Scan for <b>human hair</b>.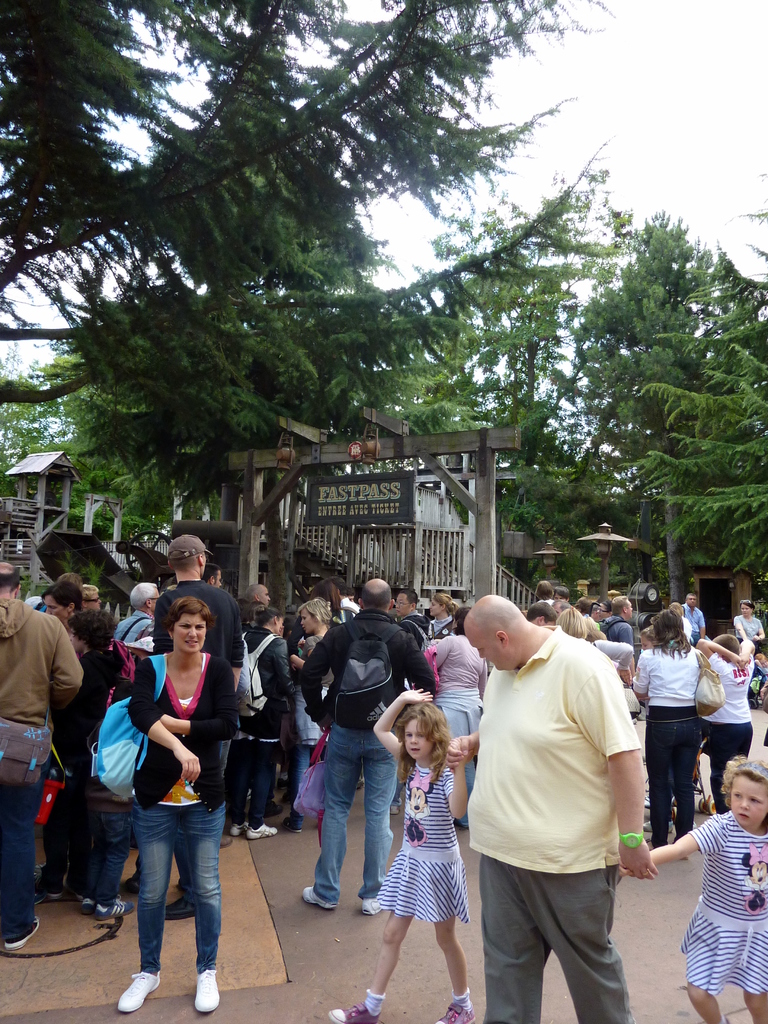
Scan result: bbox=[655, 603, 692, 652].
